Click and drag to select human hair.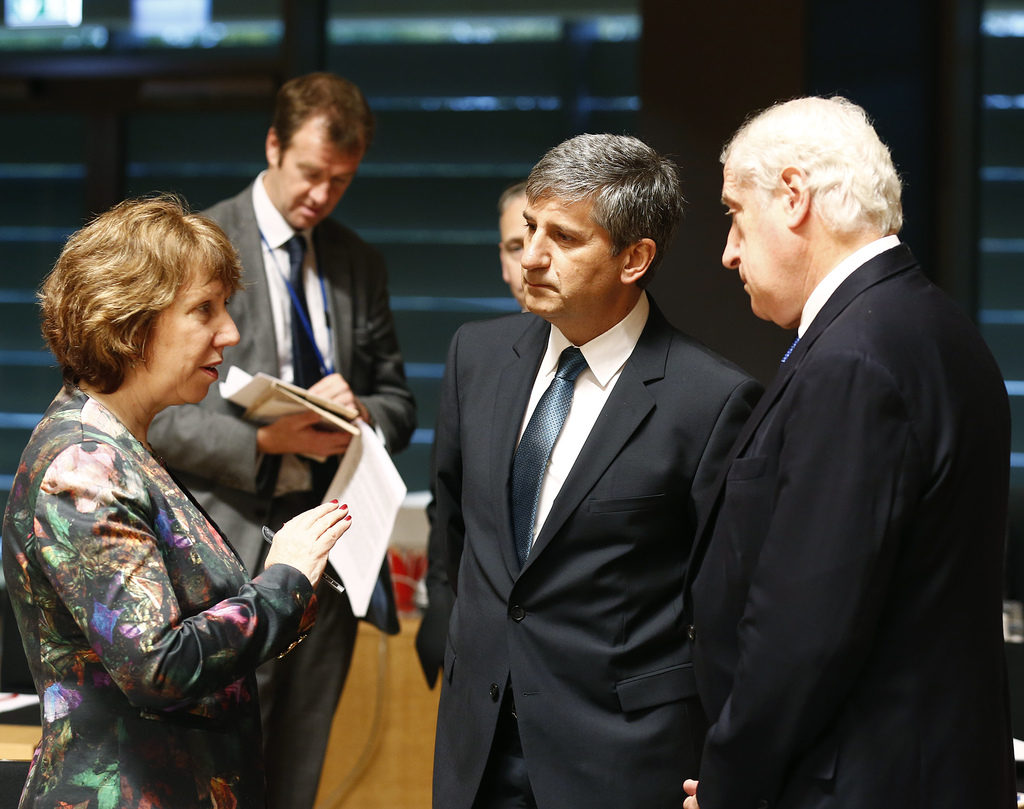
Selection: (273, 66, 381, 167).
